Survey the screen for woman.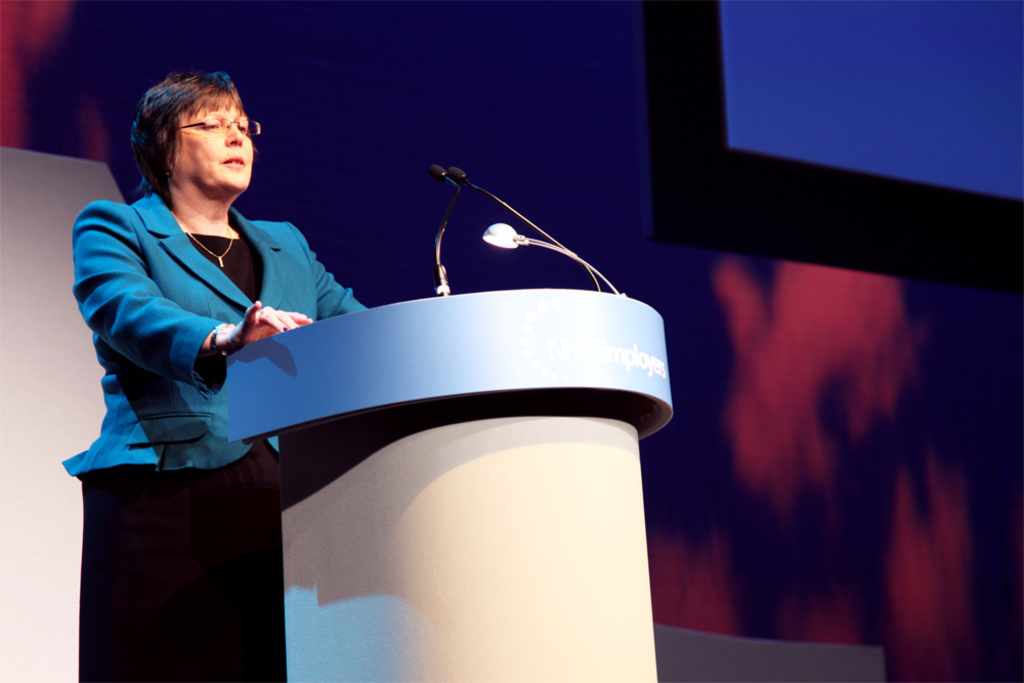
Survey found: [60,68,366,682].
